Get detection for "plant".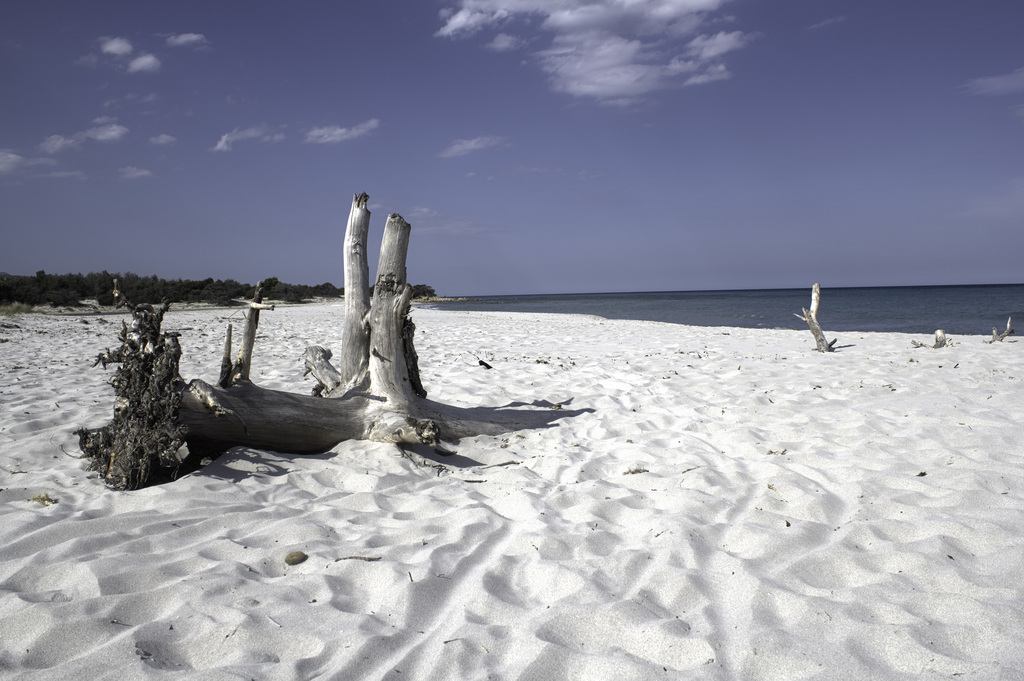
Detection: (x1=80, y1=285, x2=188, y2=499).
